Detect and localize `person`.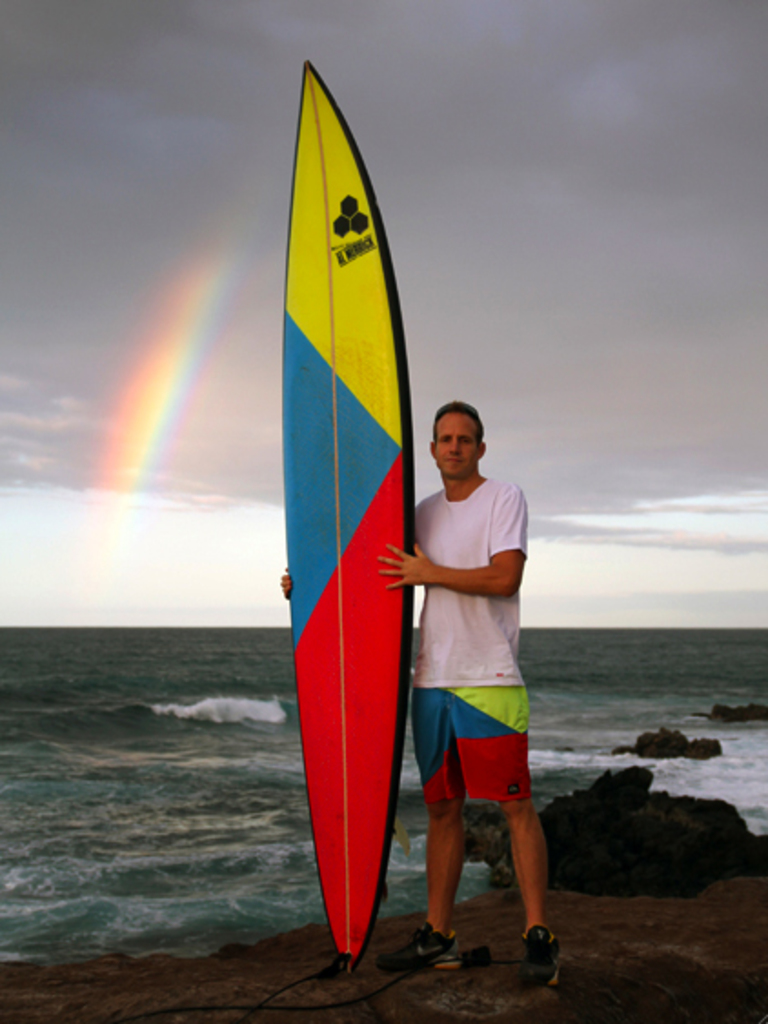
Localized at (left=277, top=397, right=562, bottom=988).
